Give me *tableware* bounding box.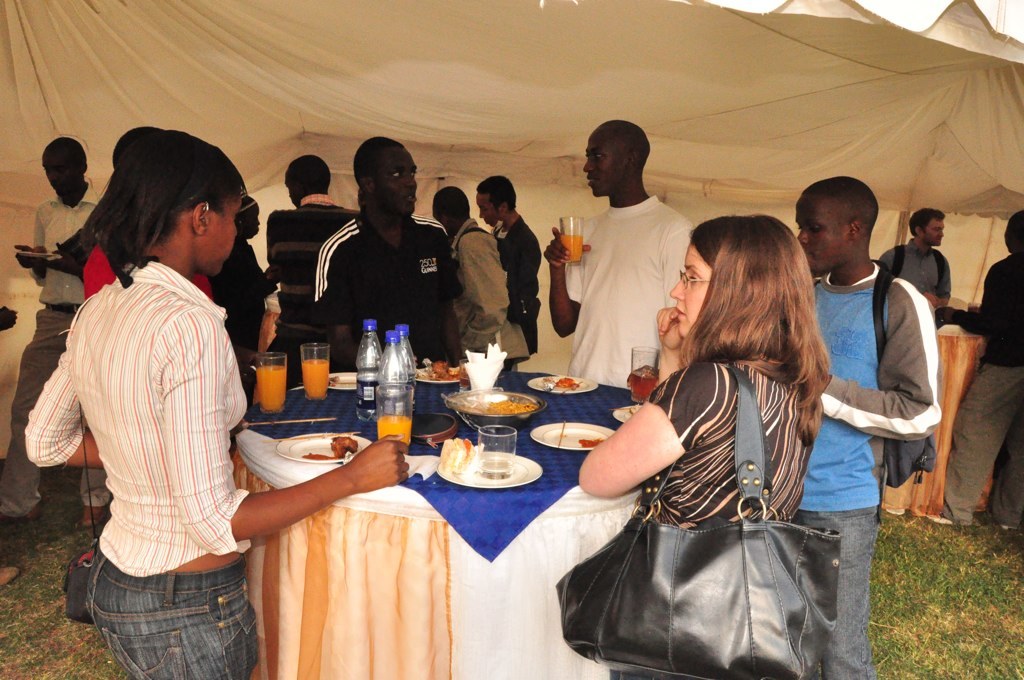
locate(630, 349, 661, 402).
